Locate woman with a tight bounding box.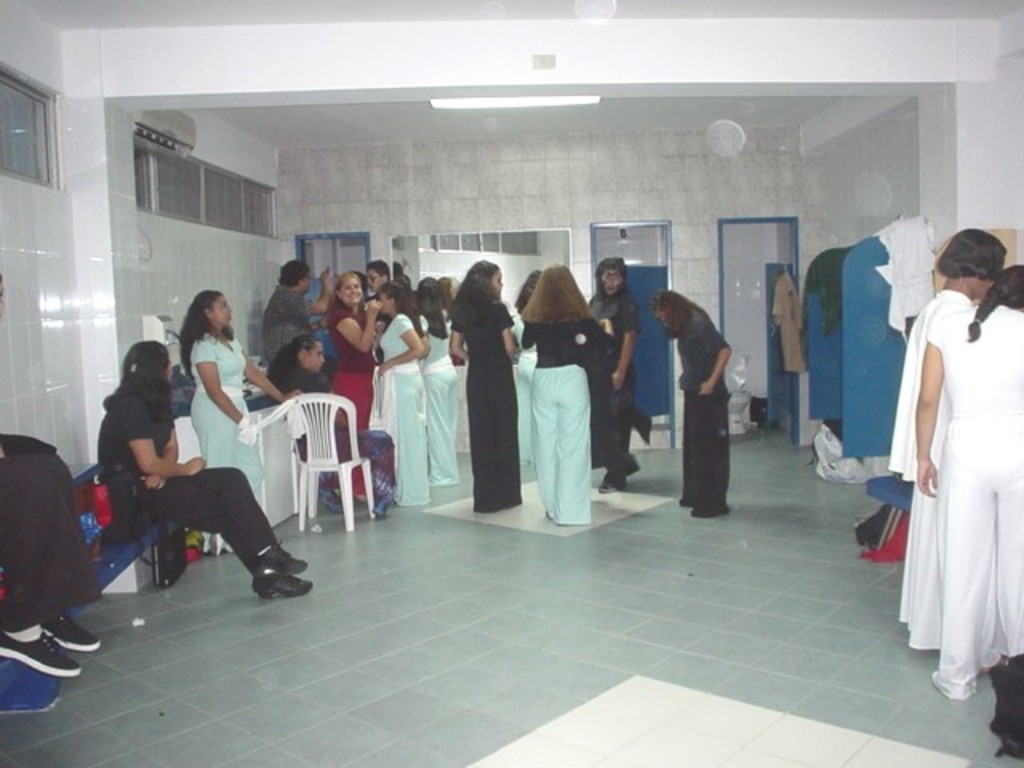
detection(328, 272, 374, 499).
